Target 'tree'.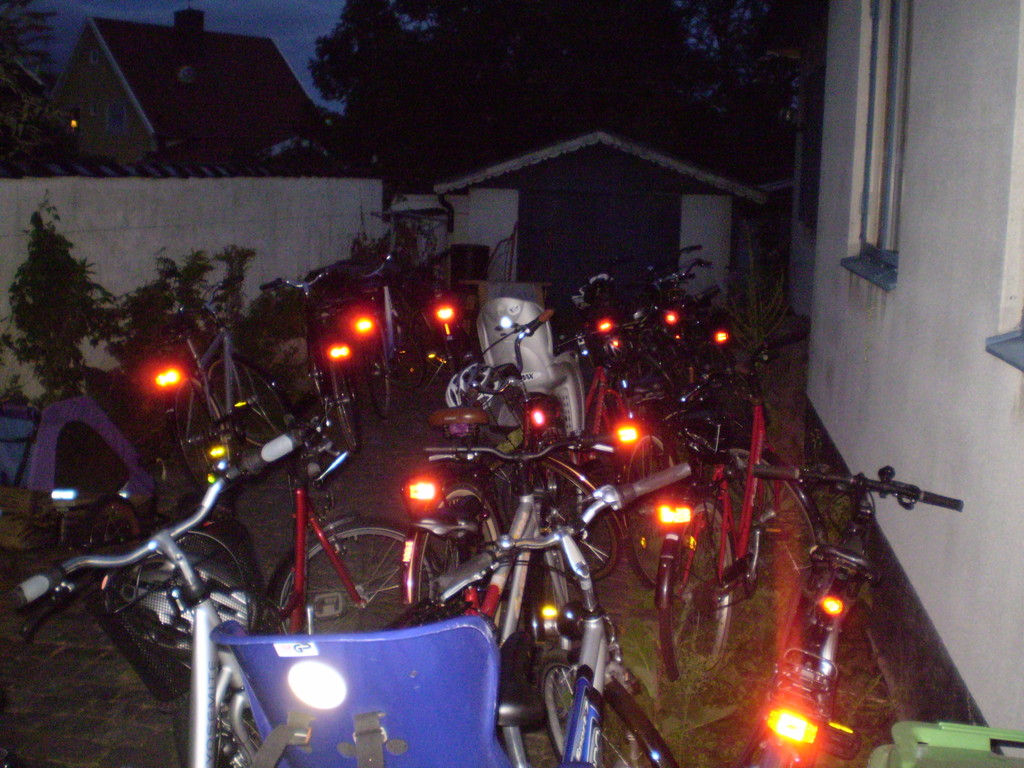
Target region: 301, 3, 810, 196.
